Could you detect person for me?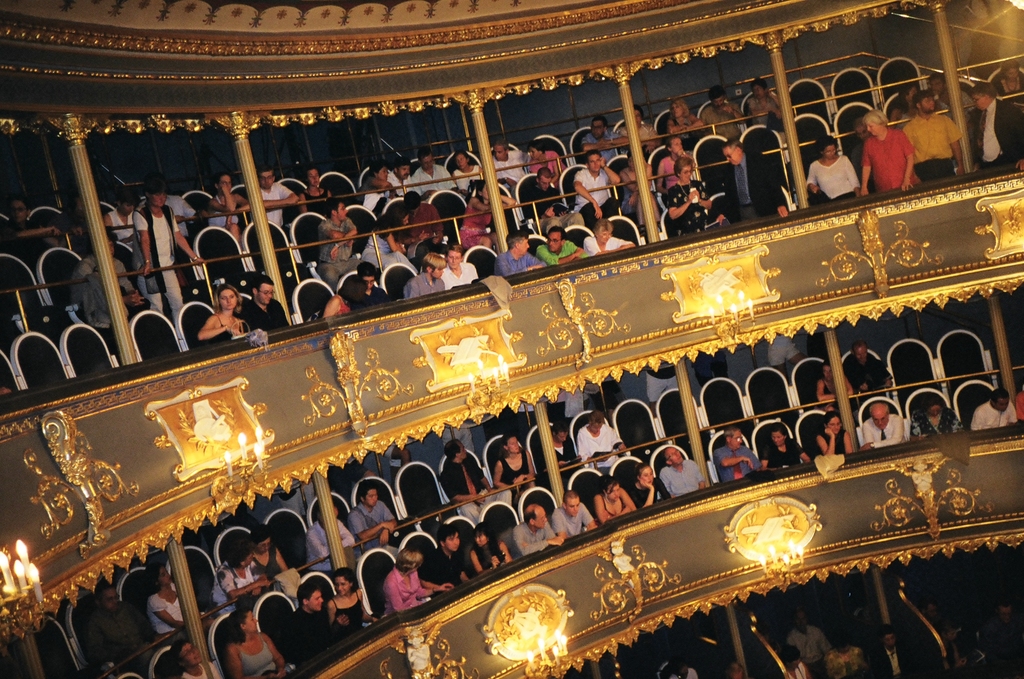
Detection result: {"left": 591, "top": 483, "right": 636, "bottom": 522}.
